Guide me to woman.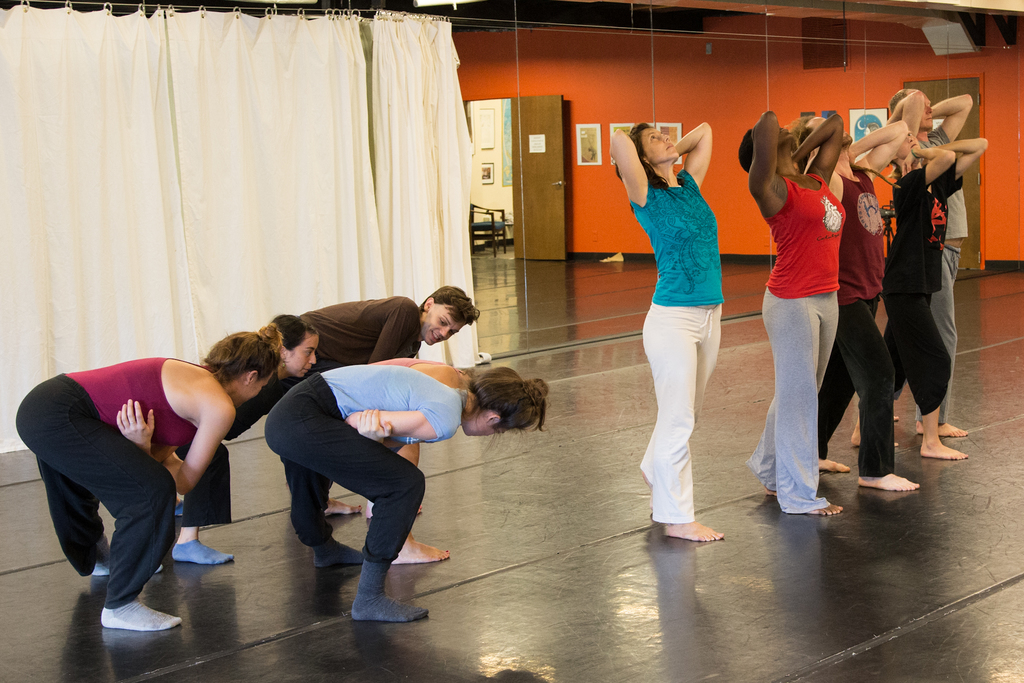
Guidance: (left=260, top=364, right=554, bottom=623).
